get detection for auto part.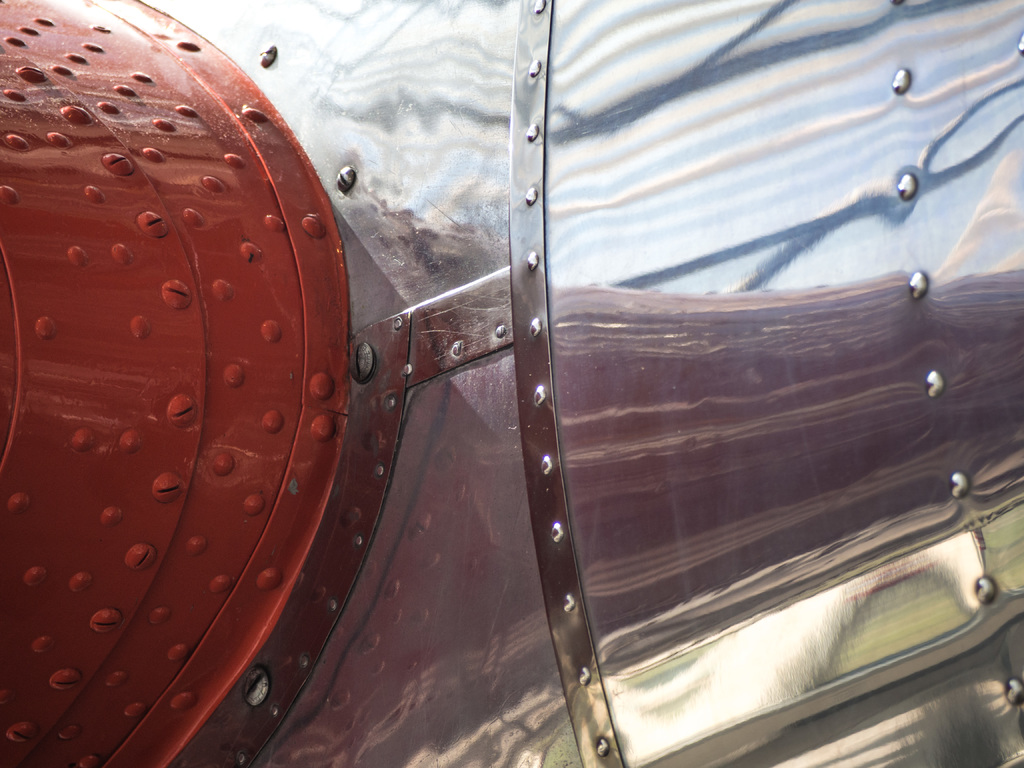
Detection: region(0, 0, 1023, 767).
